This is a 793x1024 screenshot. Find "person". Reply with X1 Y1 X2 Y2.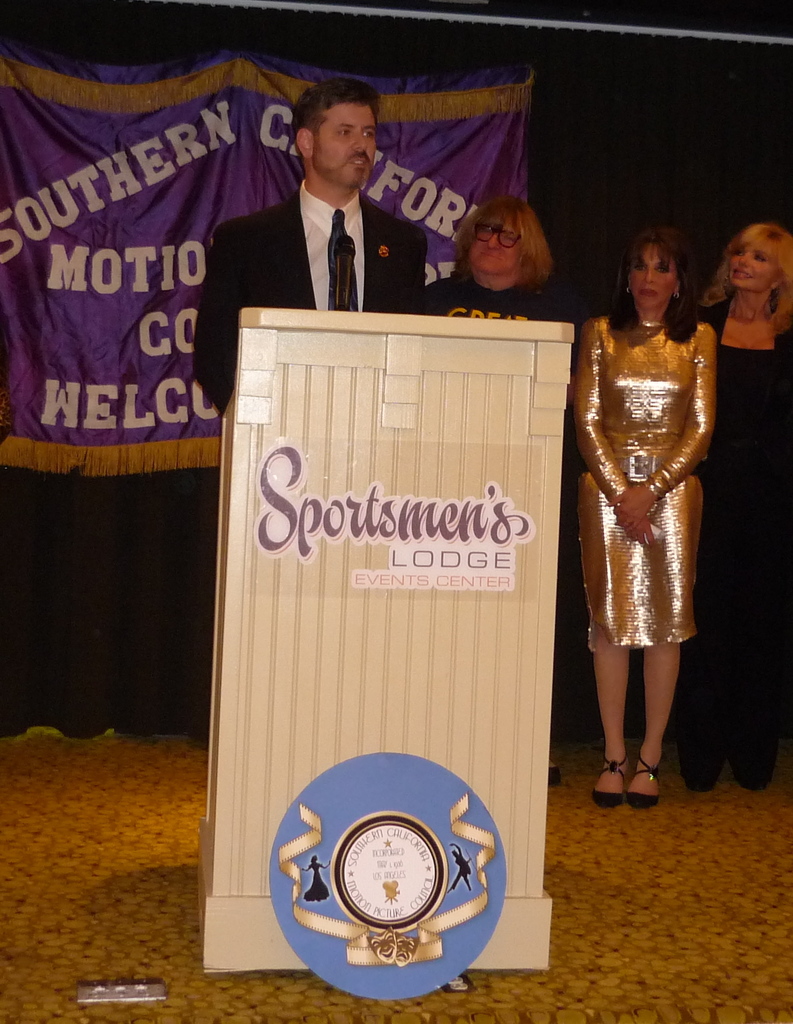
191 73 436 430.
